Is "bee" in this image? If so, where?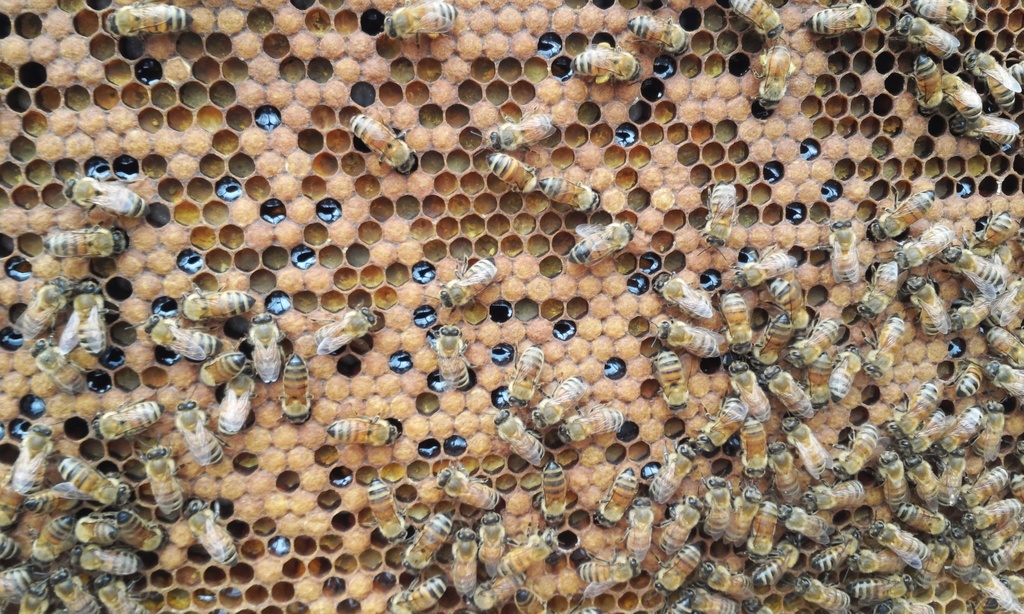
Yes, at select_region(100, 475, 141, 508).
